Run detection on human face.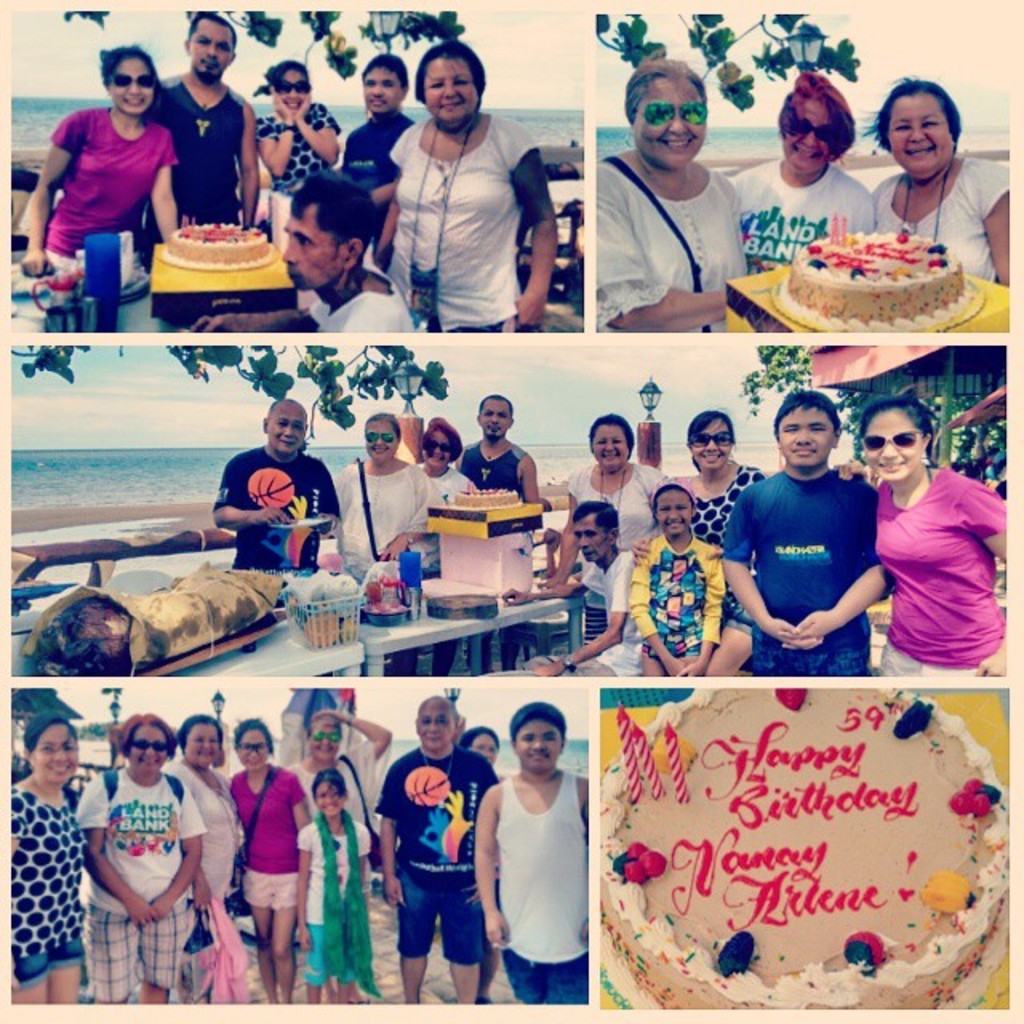
Result: [left=571, top=526, right=610, bottom=562].
